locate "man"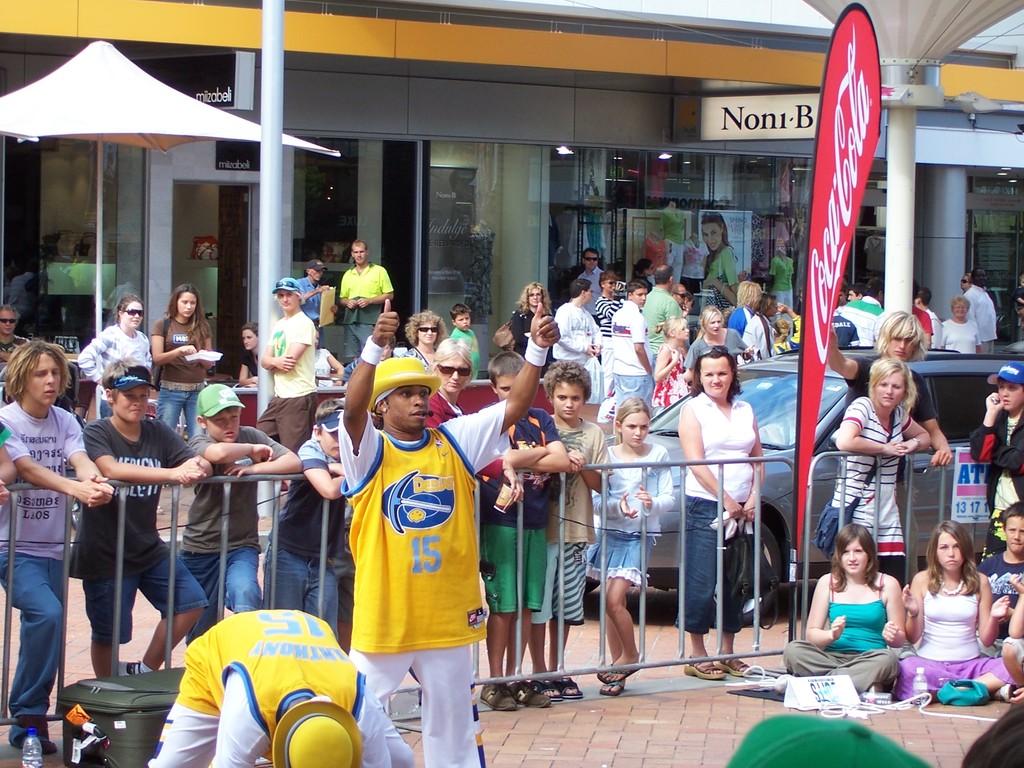
[left=0, top=304, right=35, bottom=357]
